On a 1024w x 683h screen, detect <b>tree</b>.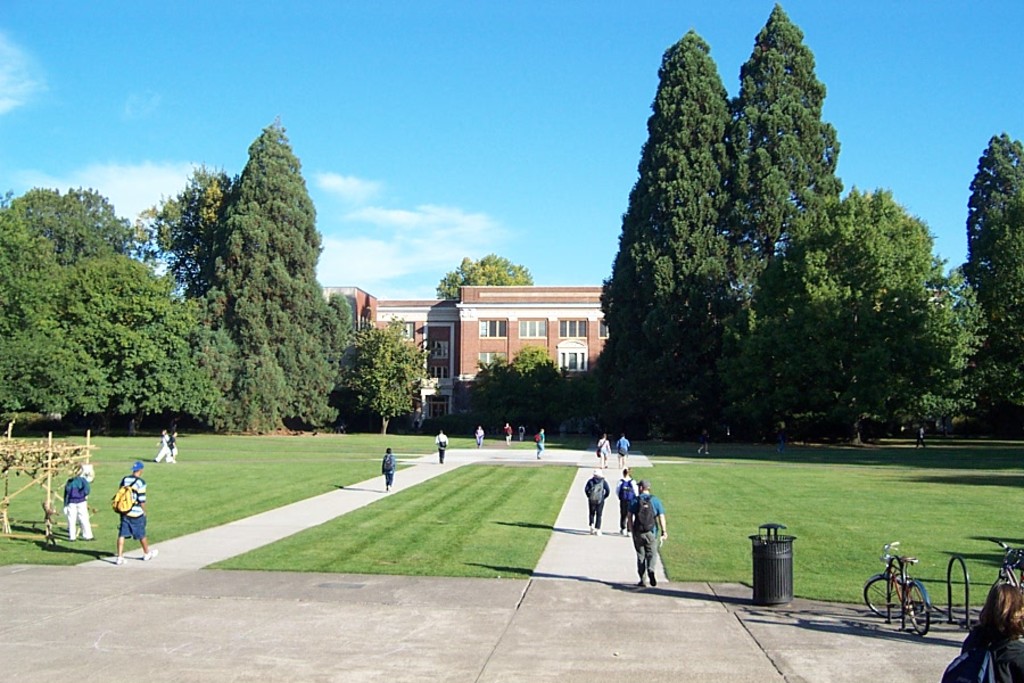
435/248/547/304.
